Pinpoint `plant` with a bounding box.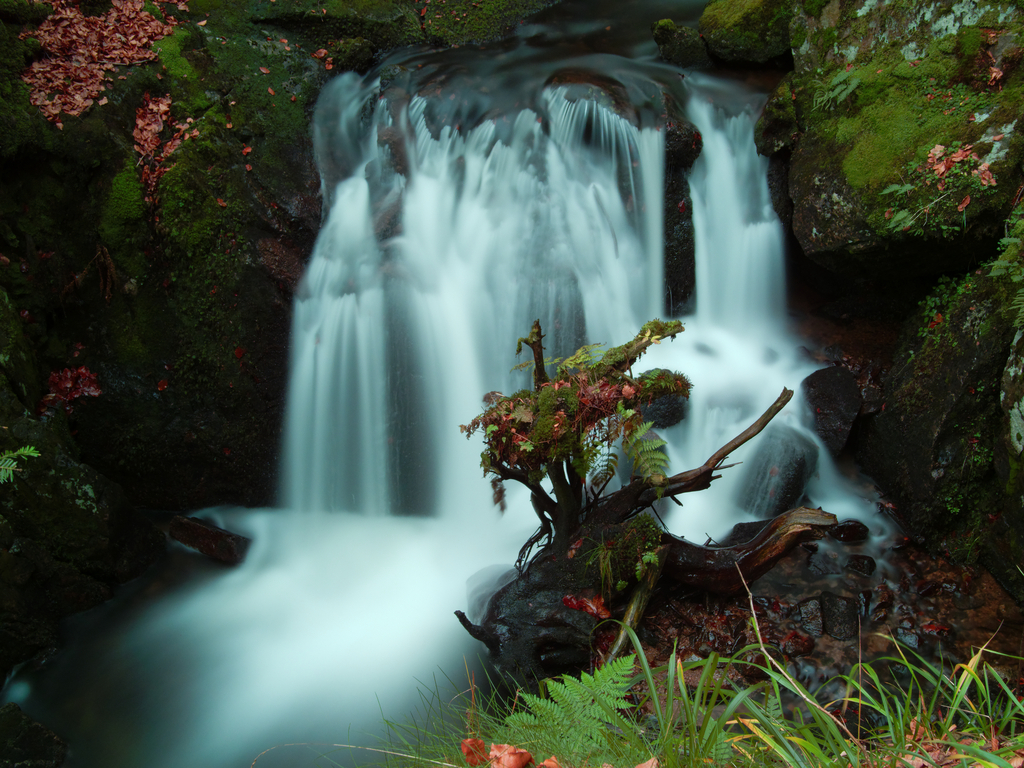
bbox=[976, 220, 1023, 473].
